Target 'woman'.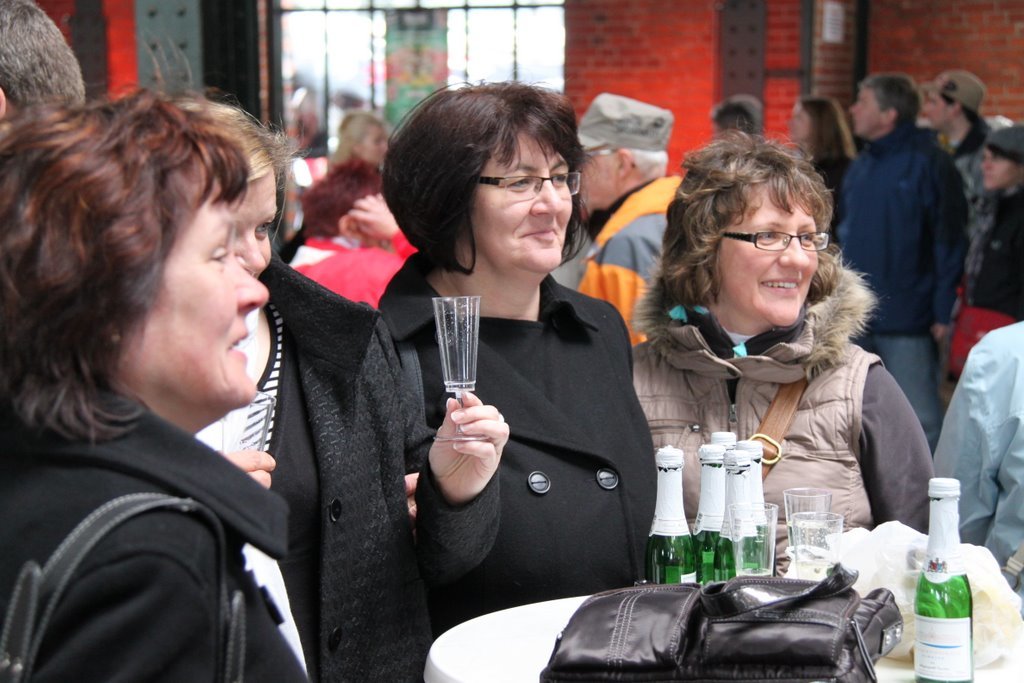
Target region: (281,155,419,308).
